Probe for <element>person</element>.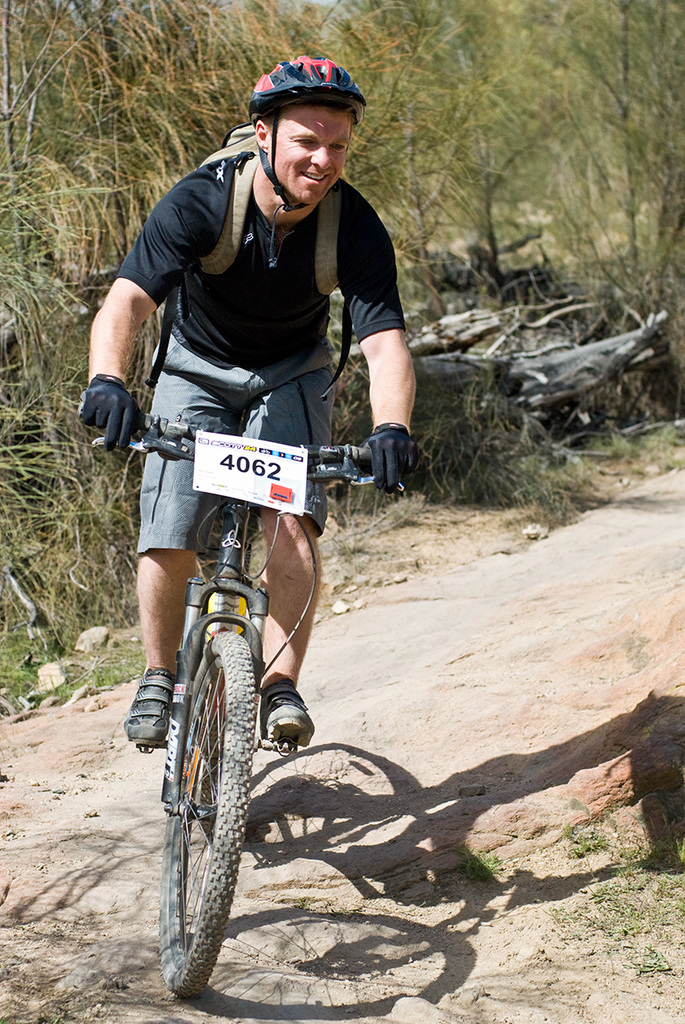
Probe result: 80,57,415,747.
